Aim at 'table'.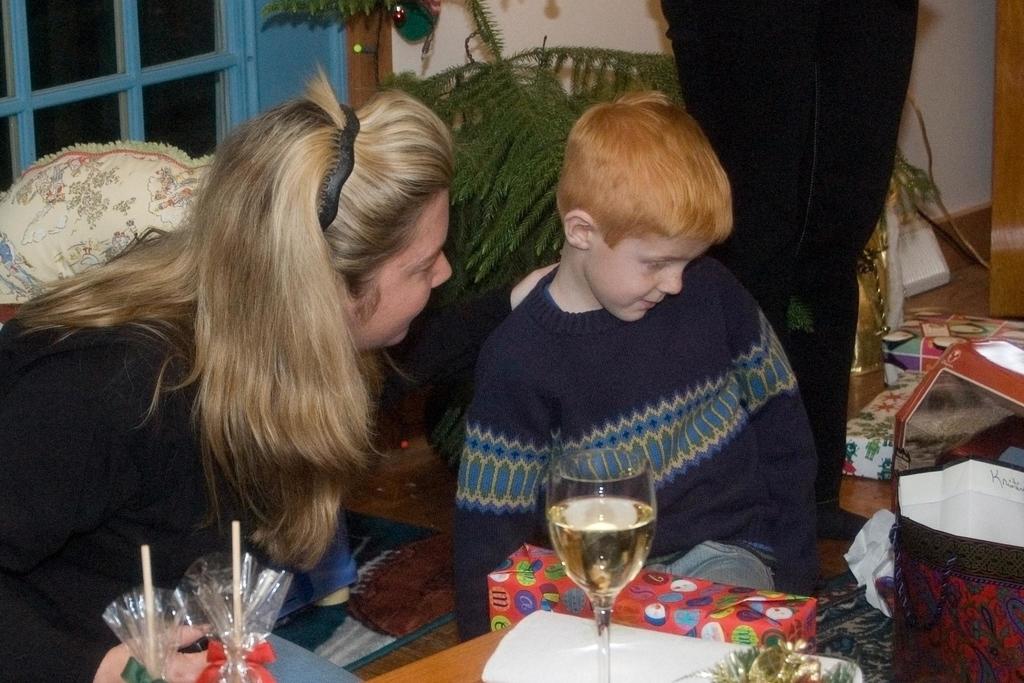
Aimed at 345, 582, 787, 682.
